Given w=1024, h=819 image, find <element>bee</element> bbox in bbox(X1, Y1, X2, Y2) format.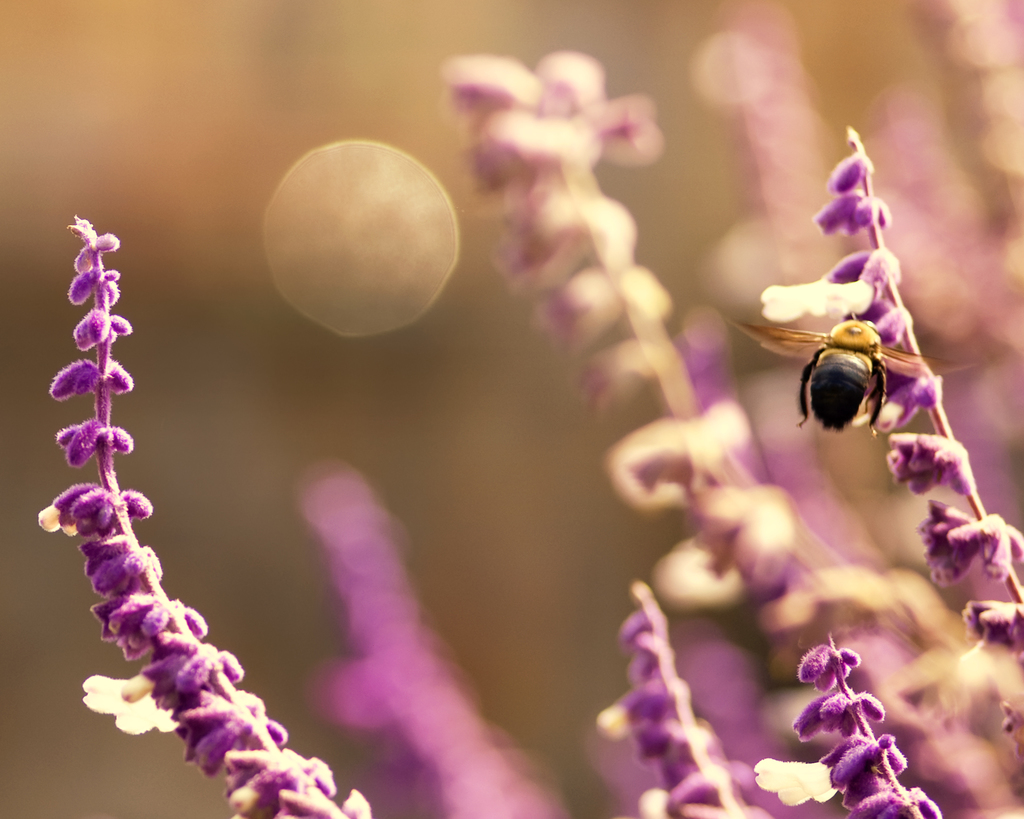
bbox(755, 293, 924, 445).
